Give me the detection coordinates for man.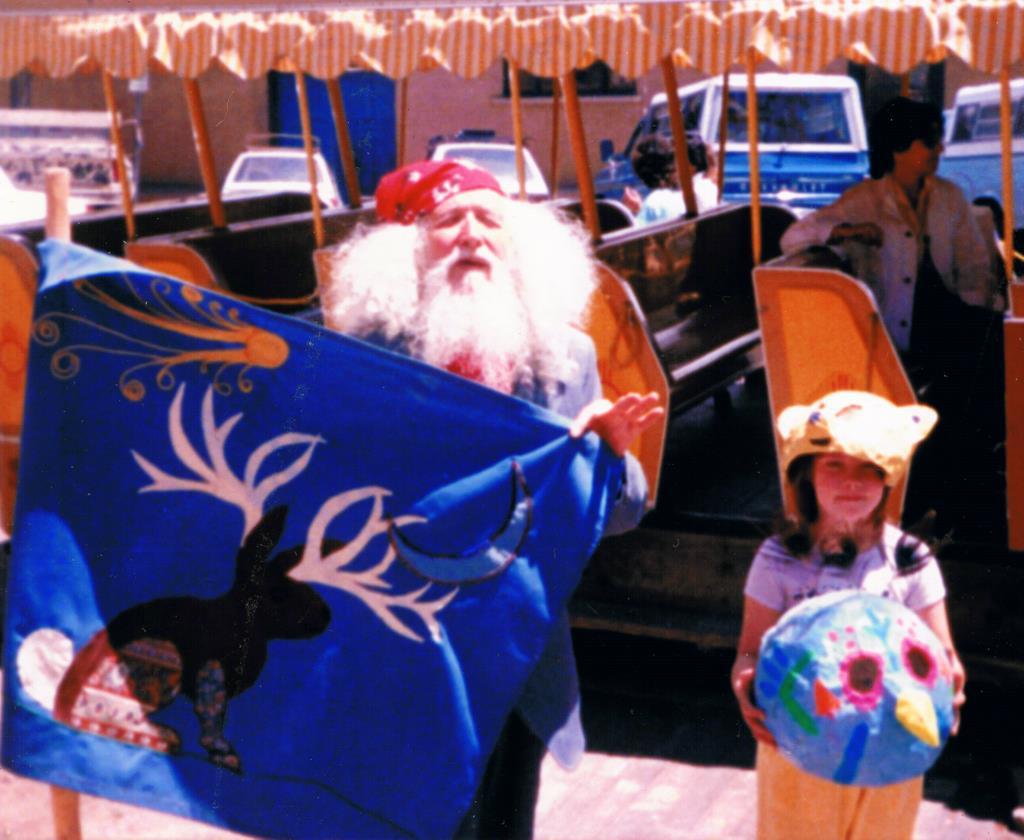
x1=768 y1=94 x2=1001 y2=483.
